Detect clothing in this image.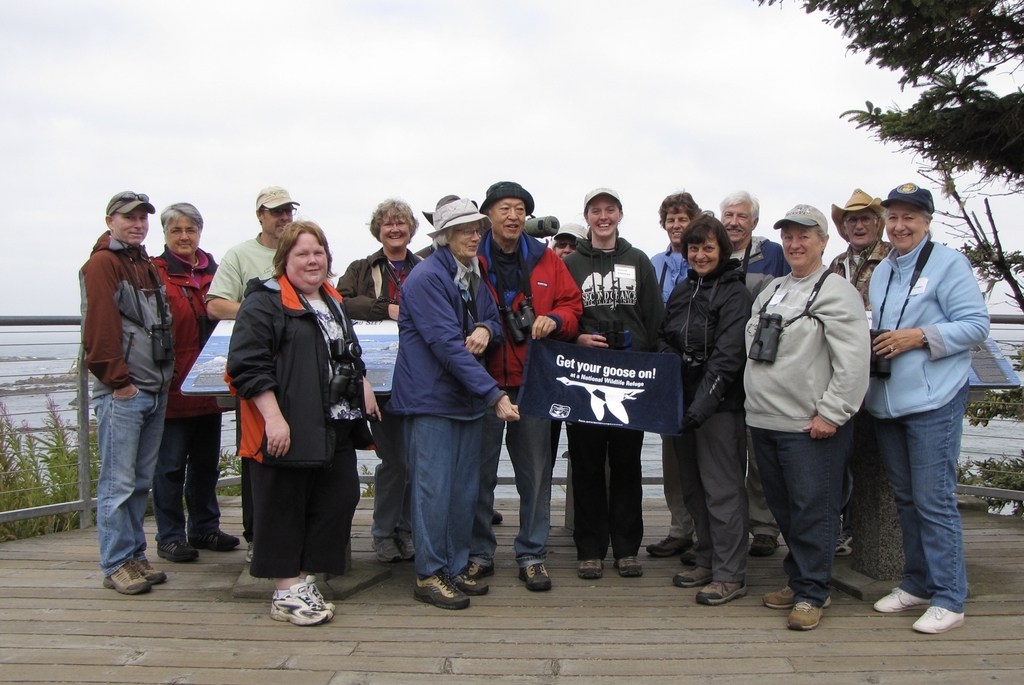
Detection: box=[154, 243, 222, 546].
